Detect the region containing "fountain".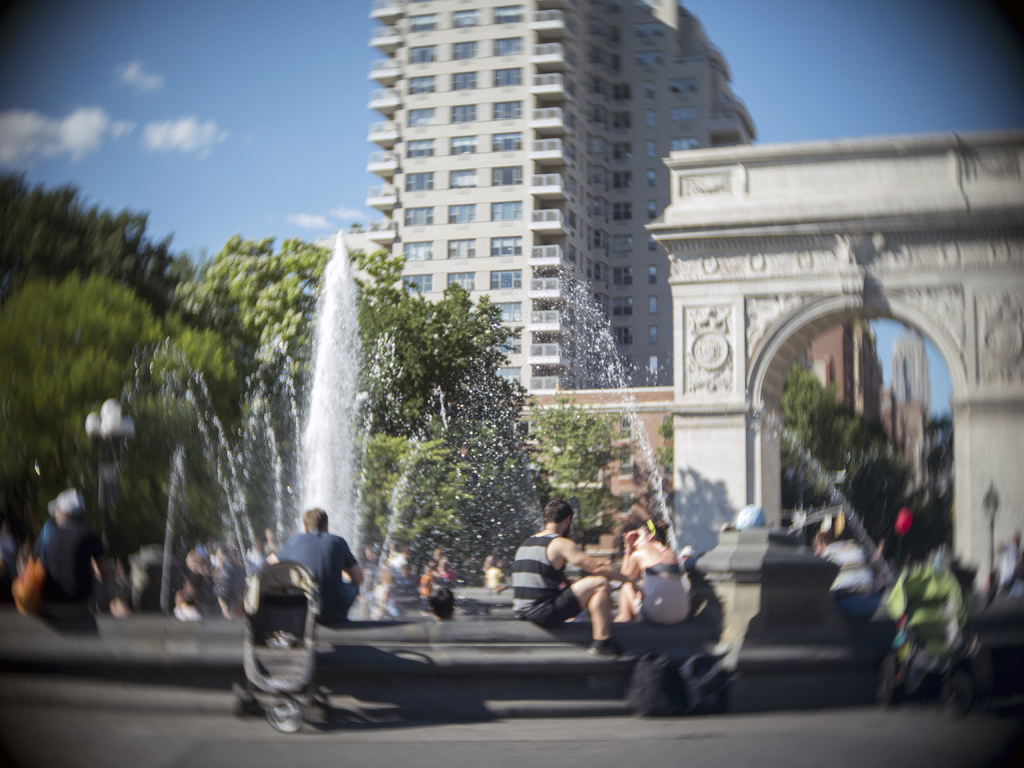
<bbox>73, 222, 899, 707</bbox>.
